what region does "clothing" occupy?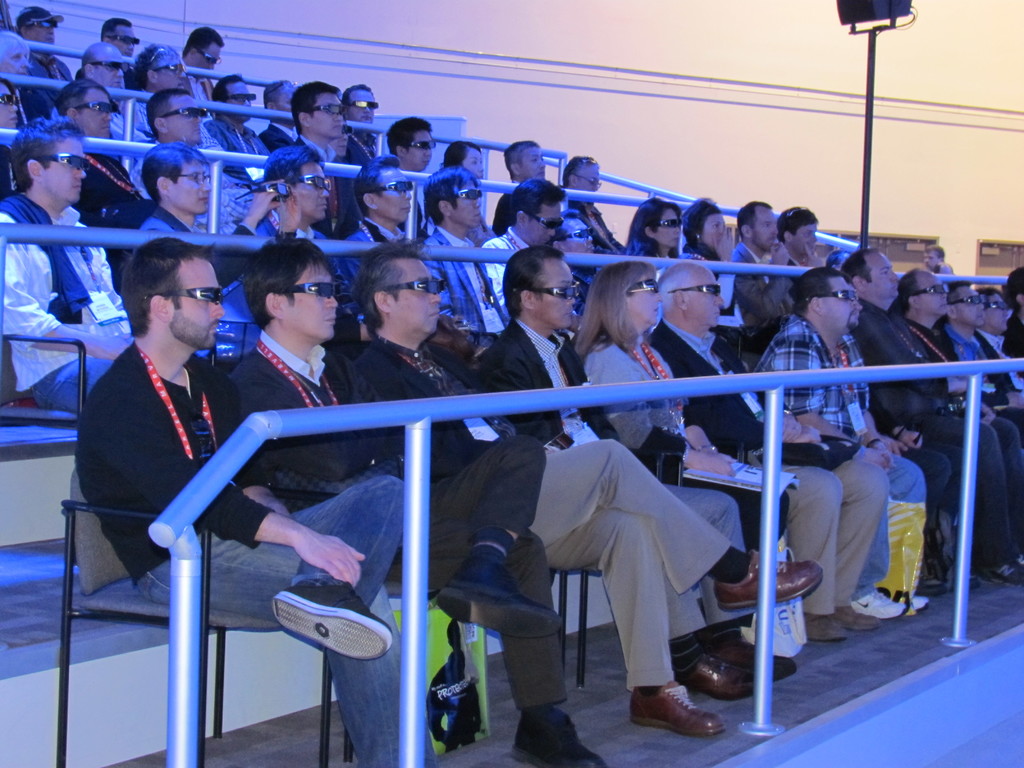
[68, 345, 436, 767].
